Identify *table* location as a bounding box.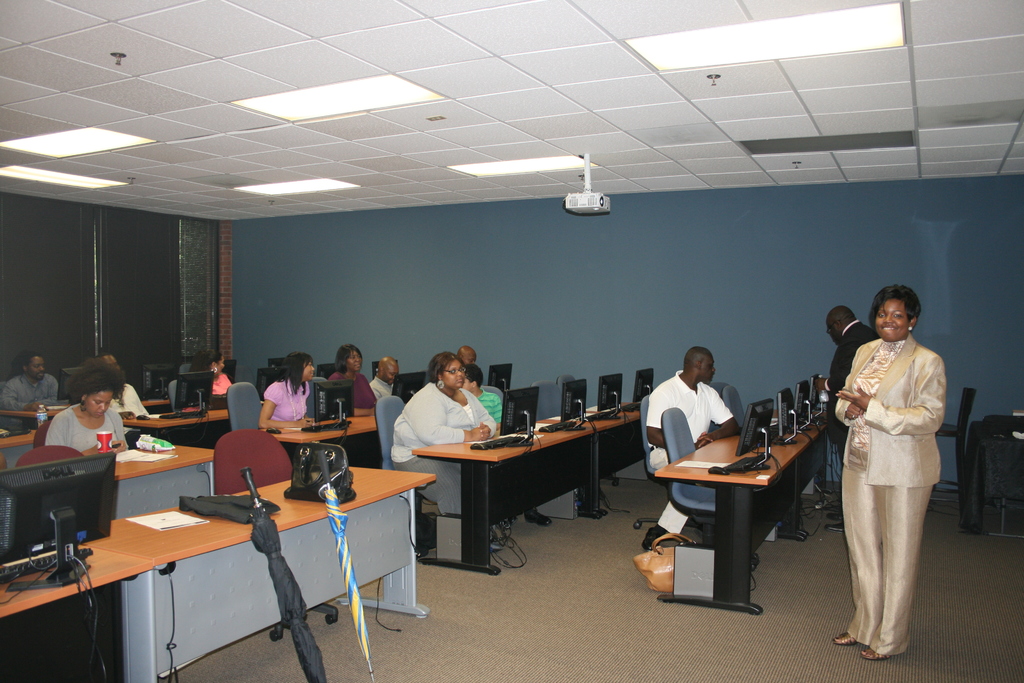
pyautogui.locateOnScreen(255, 413, 382, 470).
